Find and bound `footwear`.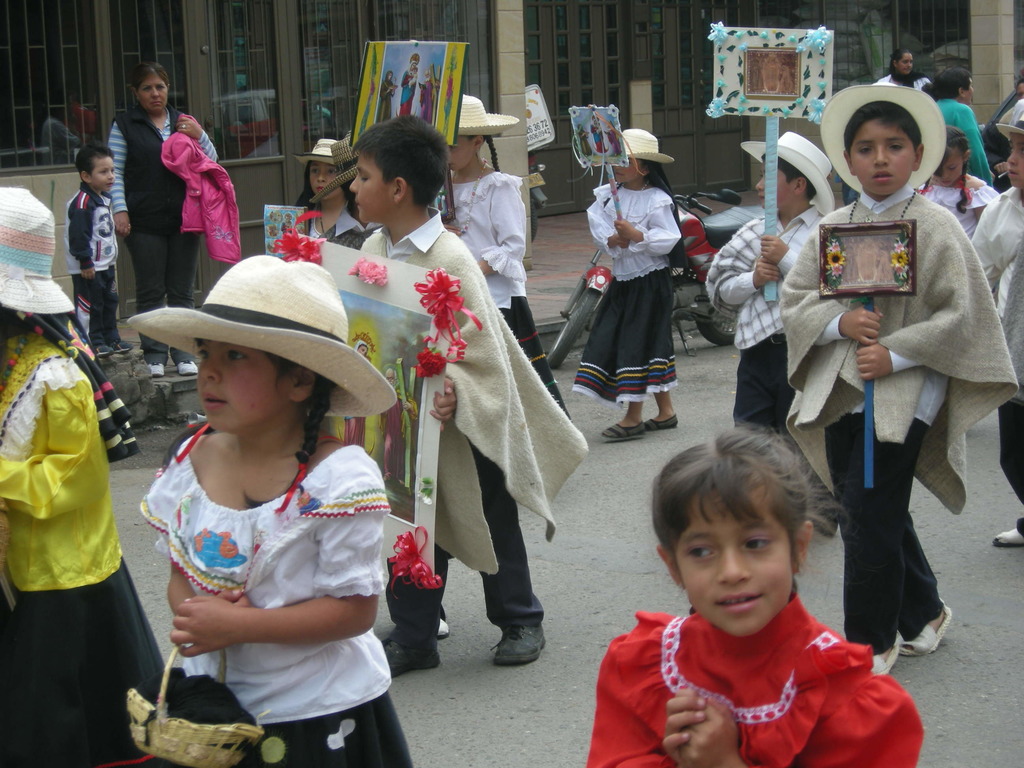
Bound: bbox(382, 634, 440, 669).
